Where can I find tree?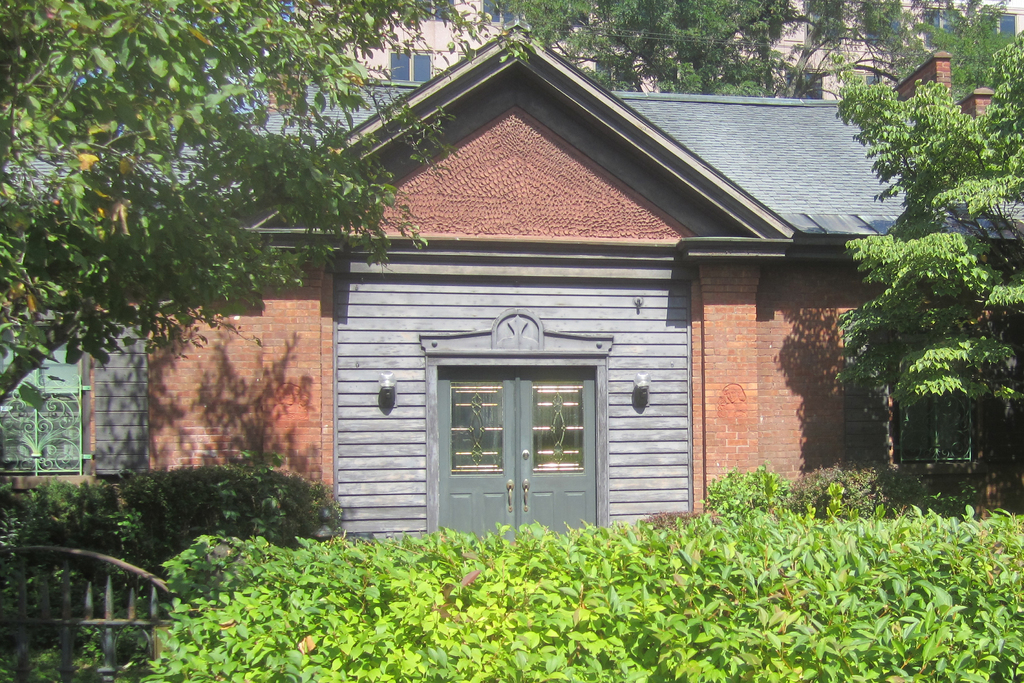
You can find it at 826, 26, 1023, 411.
